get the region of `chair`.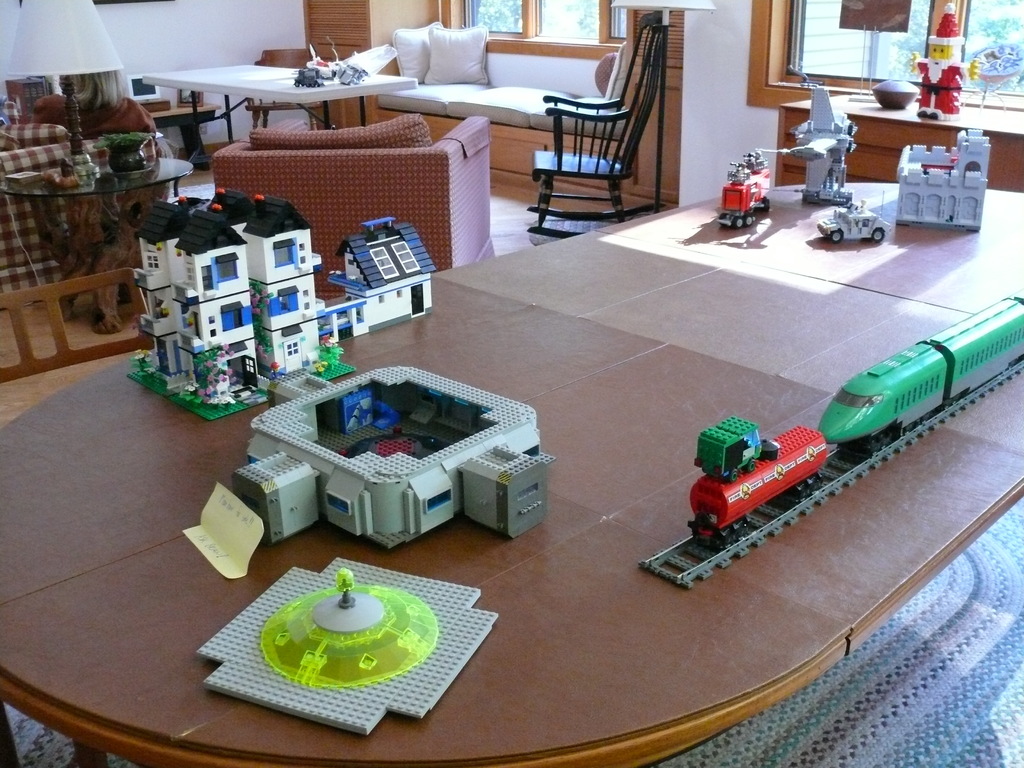
region(511, 51, 669, 225).
